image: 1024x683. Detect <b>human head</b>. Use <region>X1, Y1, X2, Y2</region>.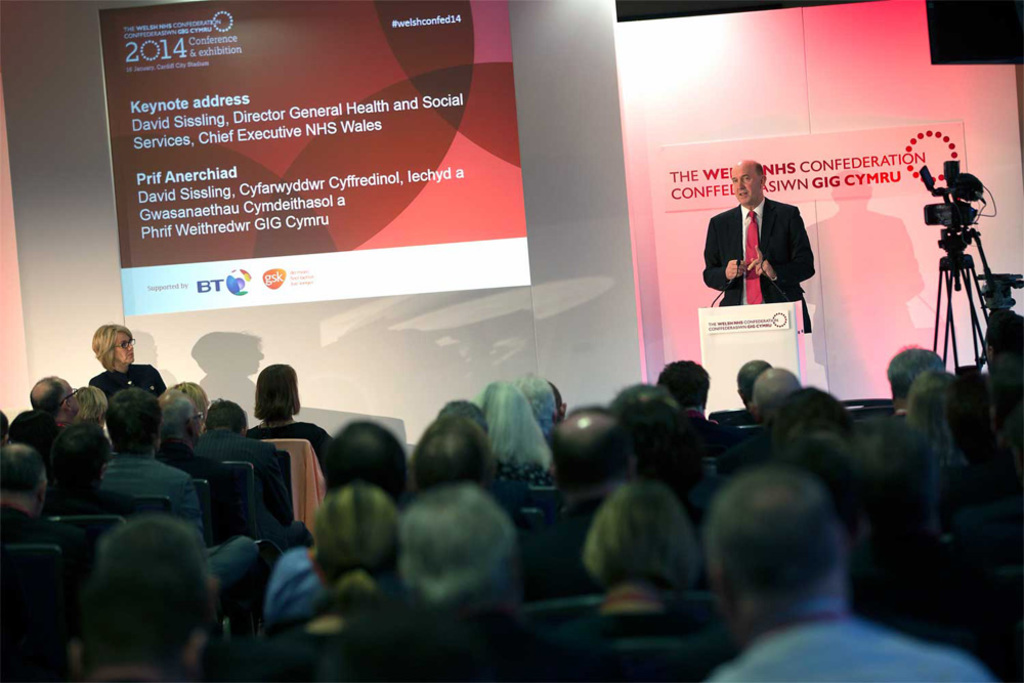
<region>71, 384, 105, 420</region>.
